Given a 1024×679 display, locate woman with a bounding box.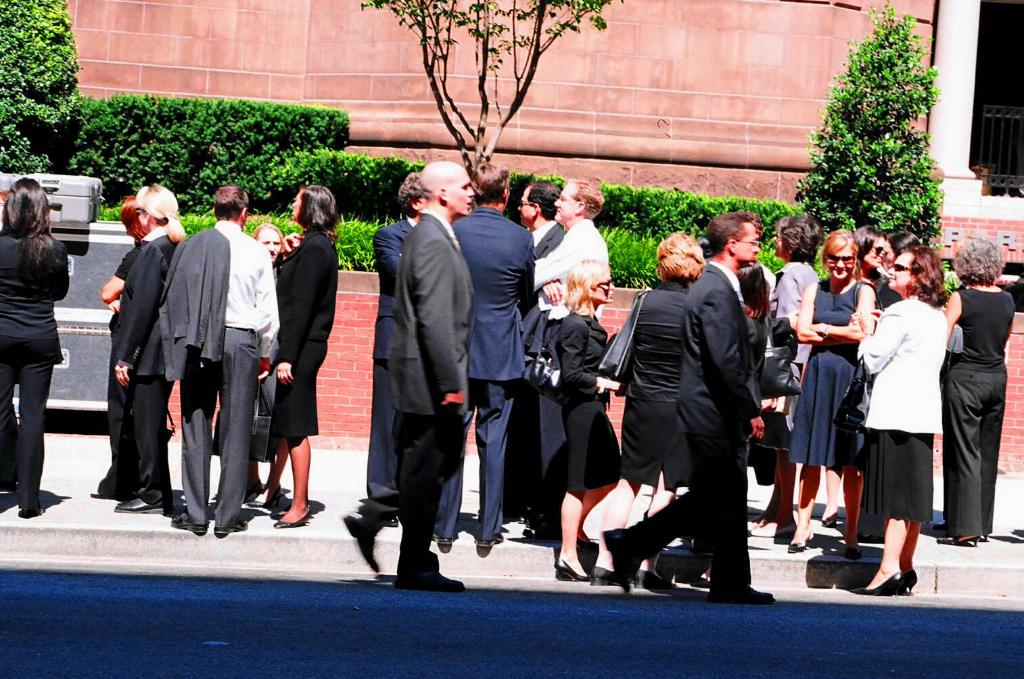
Located: box=[875, 233, 923, 543].
